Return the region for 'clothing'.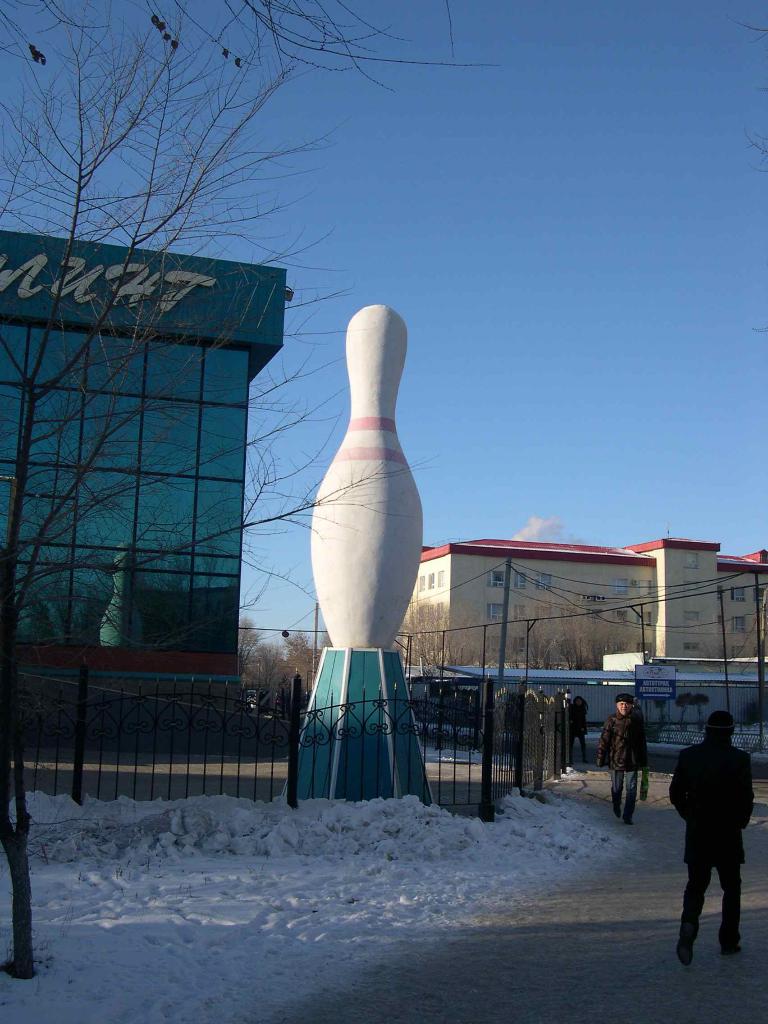
598/712/653/819.
